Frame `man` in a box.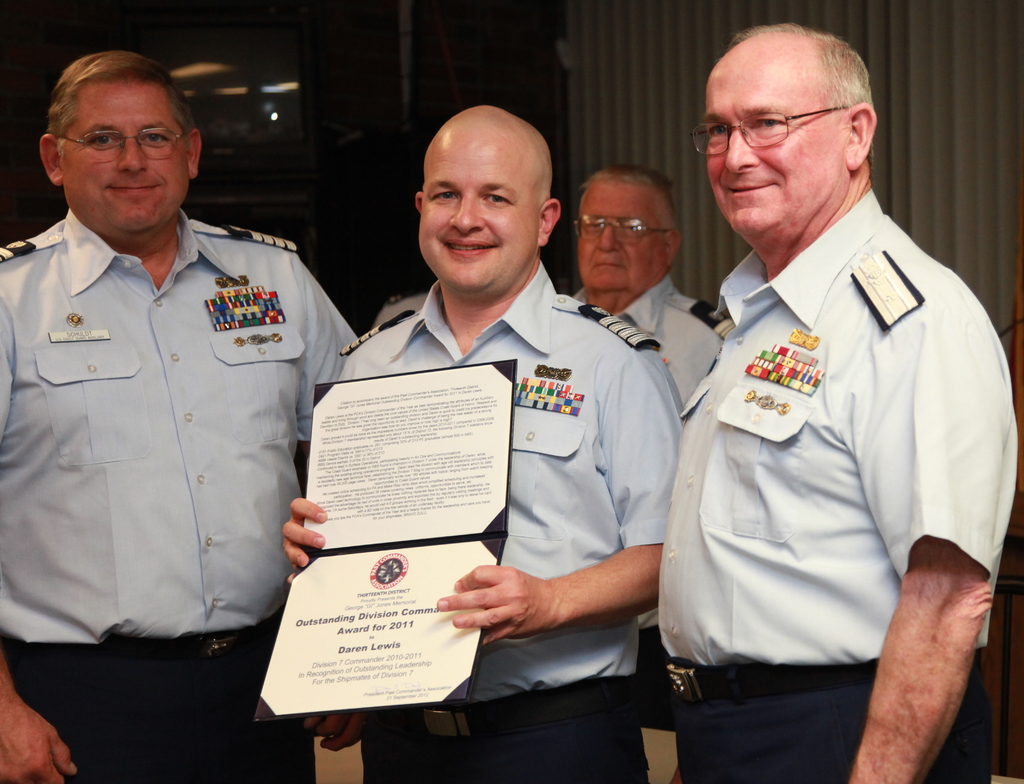
region(571, 161, 723, 397).
